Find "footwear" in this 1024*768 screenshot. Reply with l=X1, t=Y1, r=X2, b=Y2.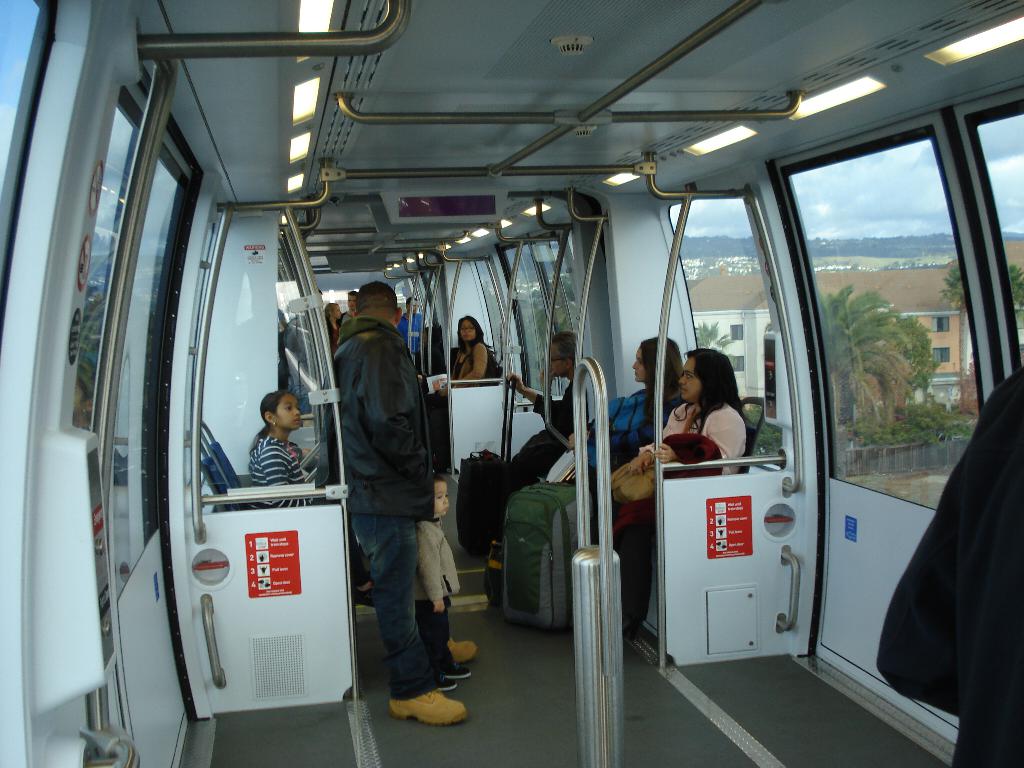
l=449, t=630, r=479, b=664.
